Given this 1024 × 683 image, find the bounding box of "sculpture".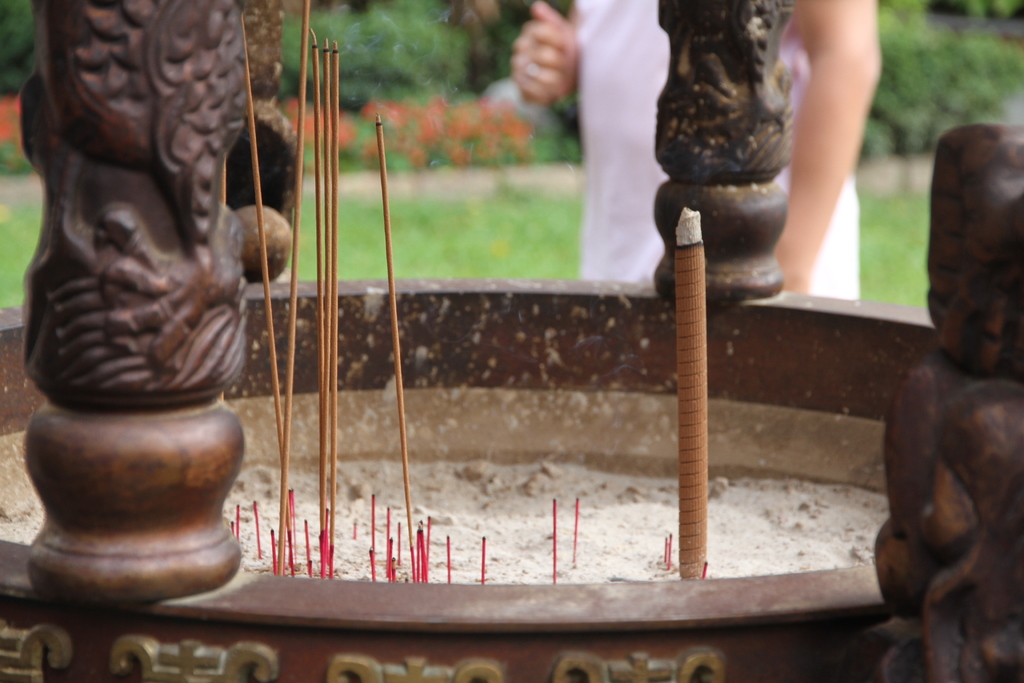
(650, 0, 805, 309).
